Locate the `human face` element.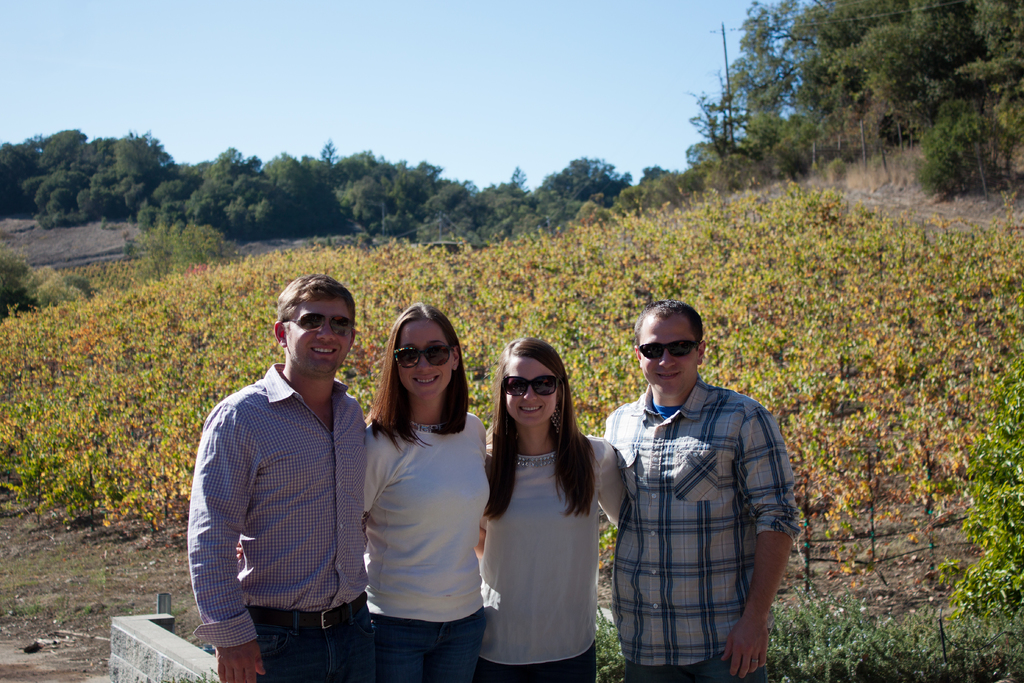
Element bbox: {"x1": 279, "y1": 298, "x2": 351, "y2": 372}.
